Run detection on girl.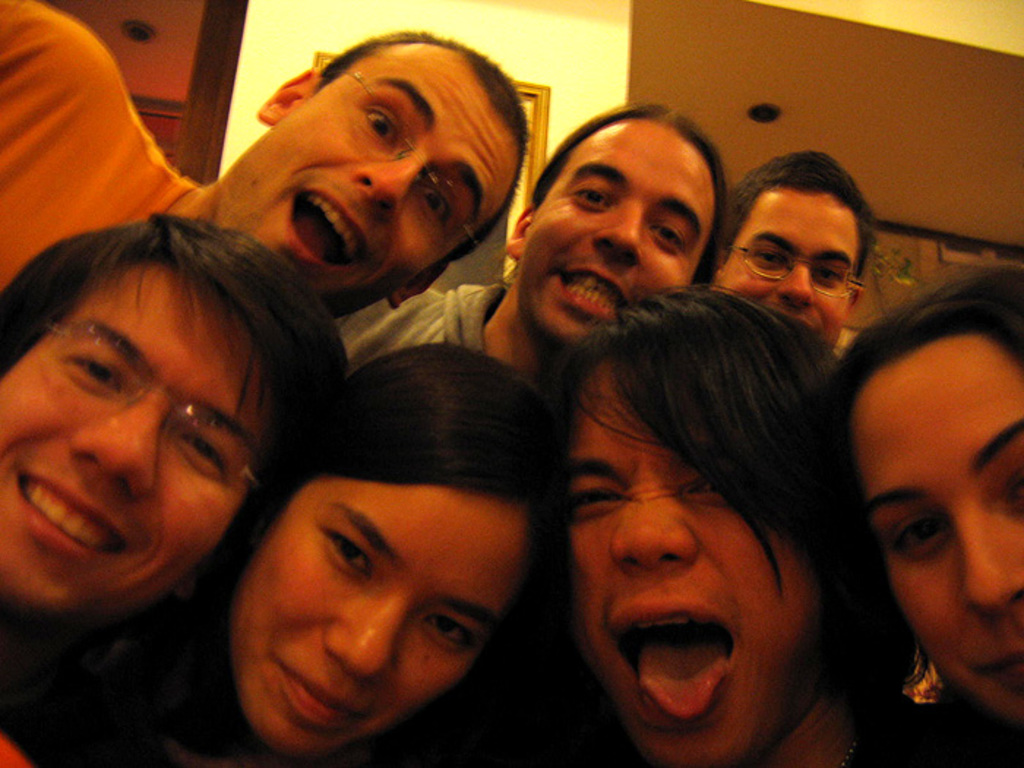
Result: rect(238, 339, 566, 767).
